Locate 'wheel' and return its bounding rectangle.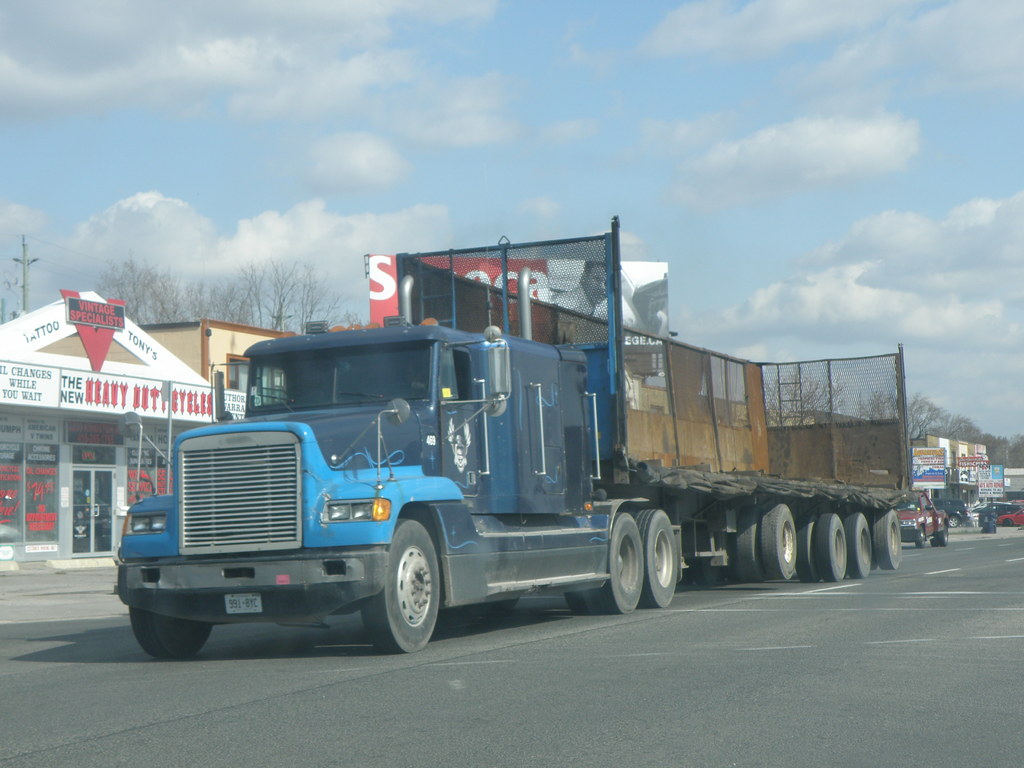
[794, 511, 819, 586].
